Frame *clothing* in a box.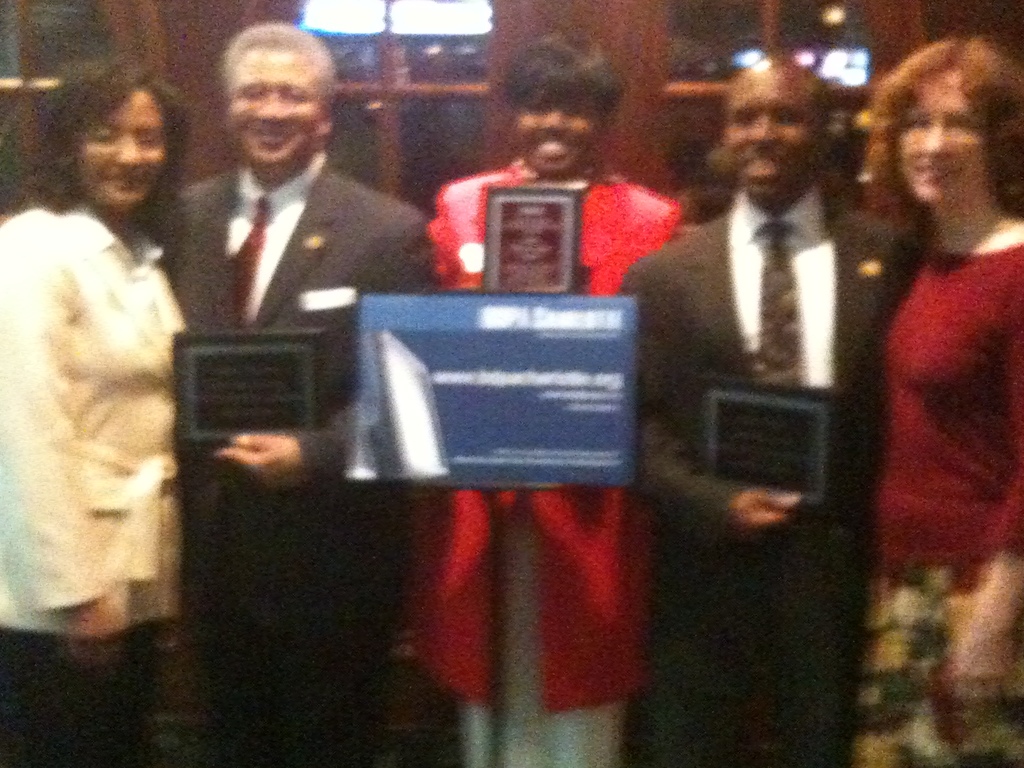
crop(132, 158, 438, 767).
